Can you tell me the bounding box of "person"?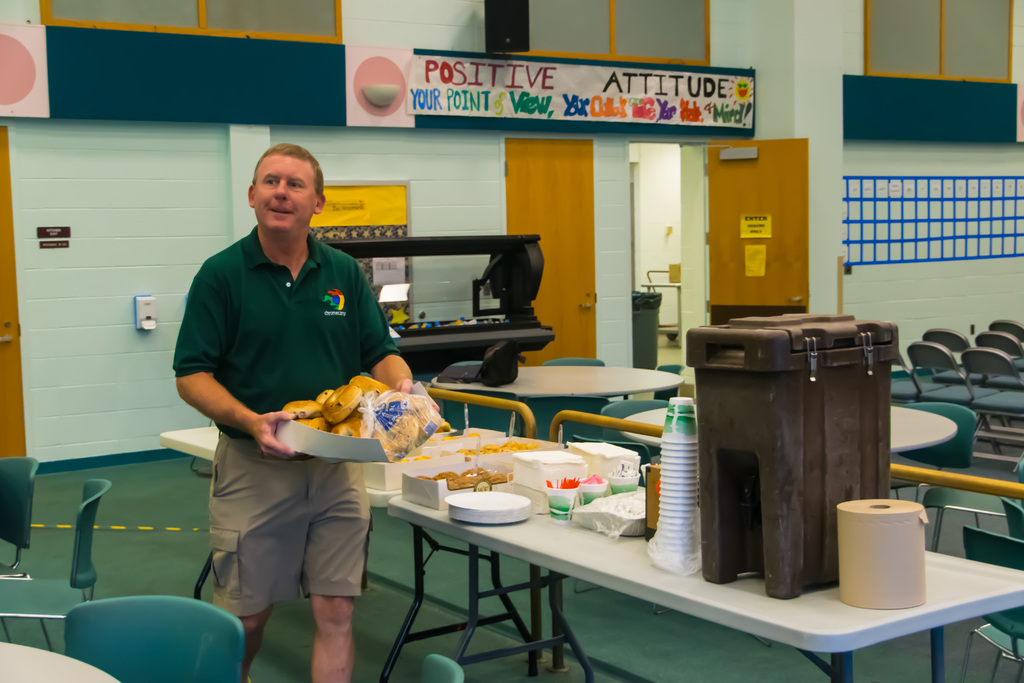
(166,138,403,654).
